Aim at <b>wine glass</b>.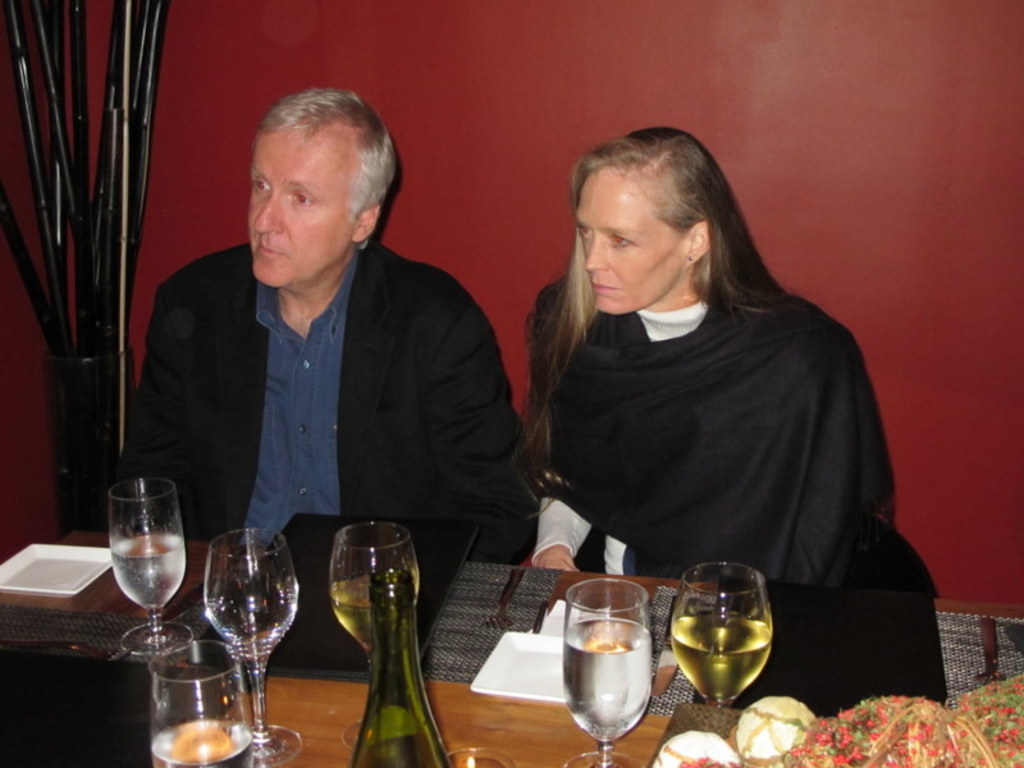
Aimed at 659/568/781/728.
